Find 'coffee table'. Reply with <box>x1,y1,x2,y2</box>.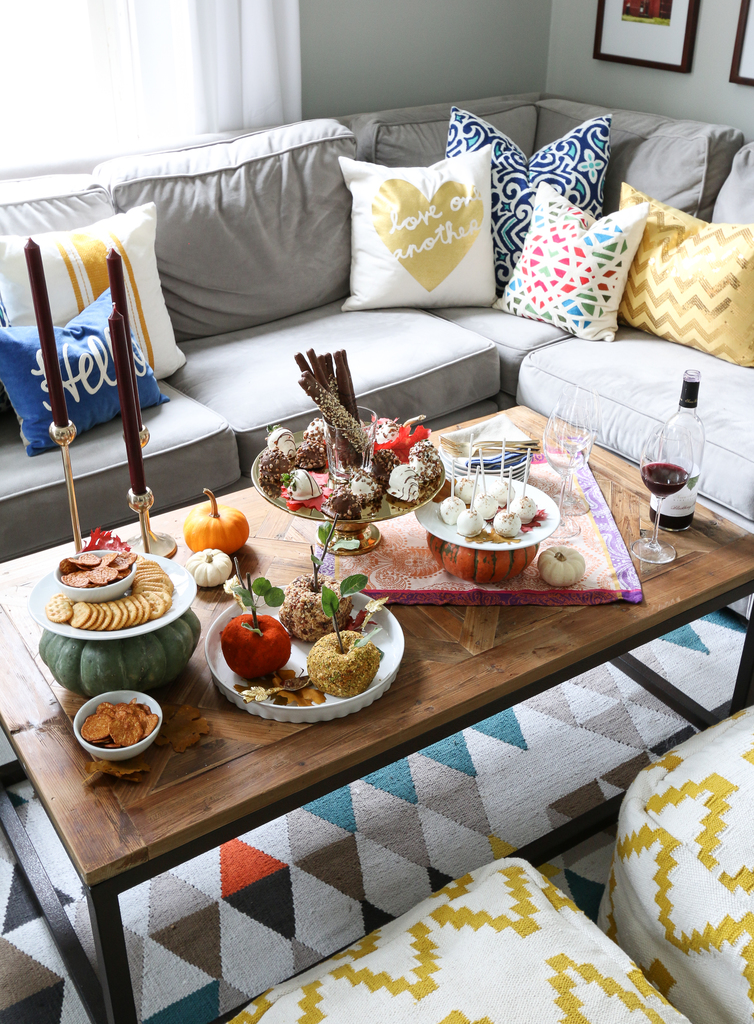
<box>0,403,753,1023</box>.
